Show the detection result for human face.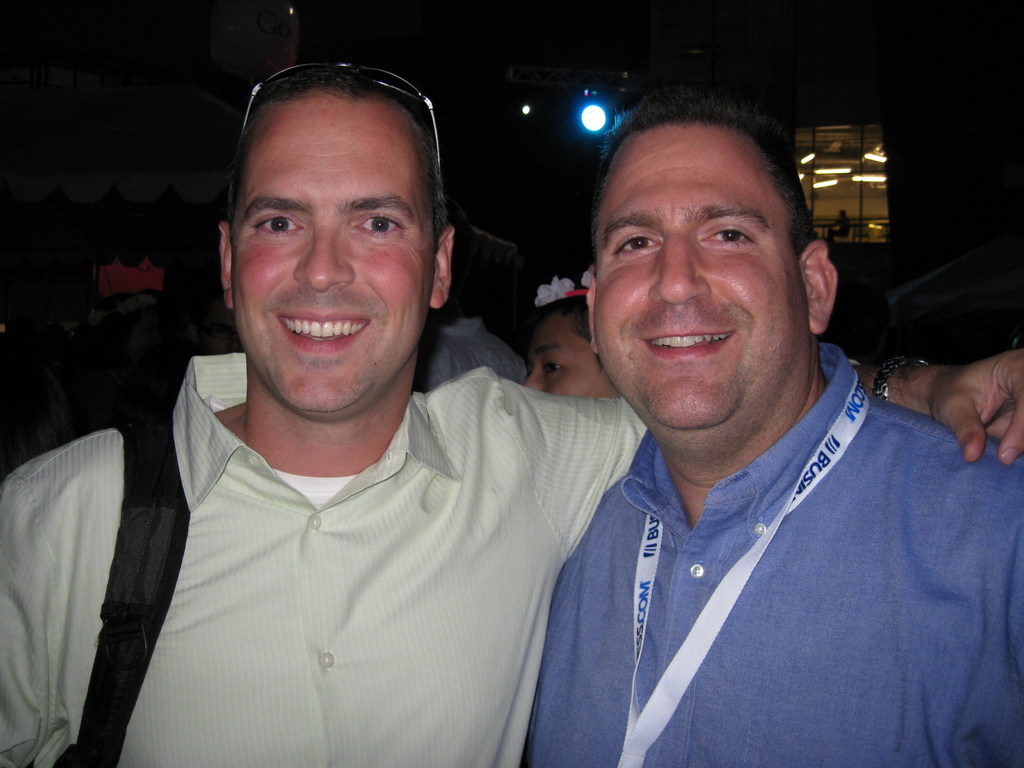
box=[199, 298, 236, 354].
